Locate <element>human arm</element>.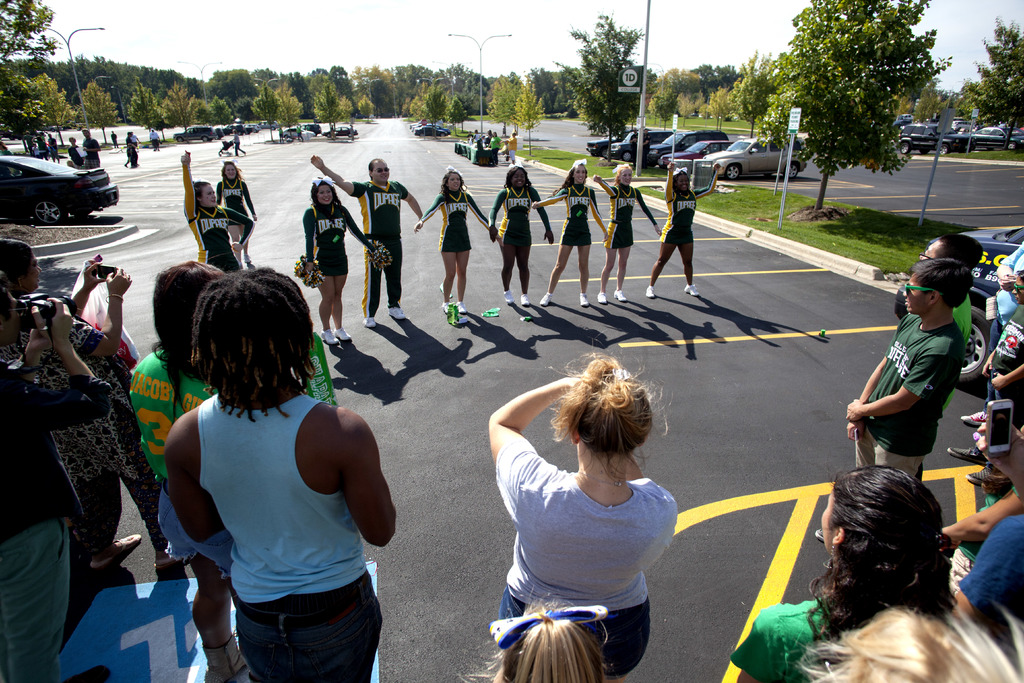
Bounding box: 843 350 948 422.
